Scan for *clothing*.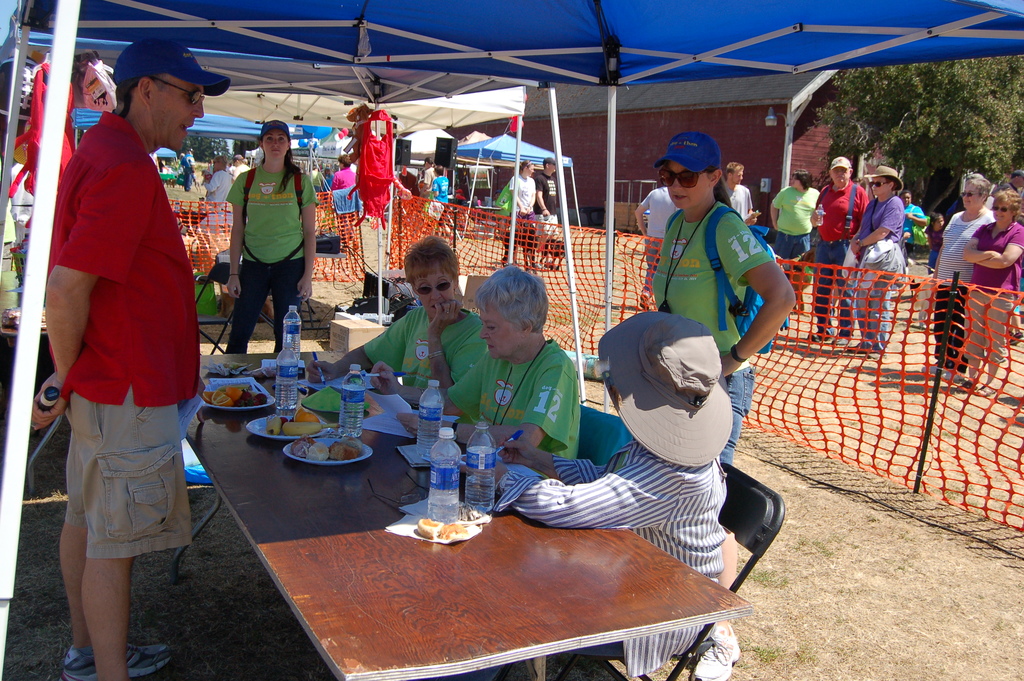
Scan result: <region>961, 217, 1023, 366</region>.
